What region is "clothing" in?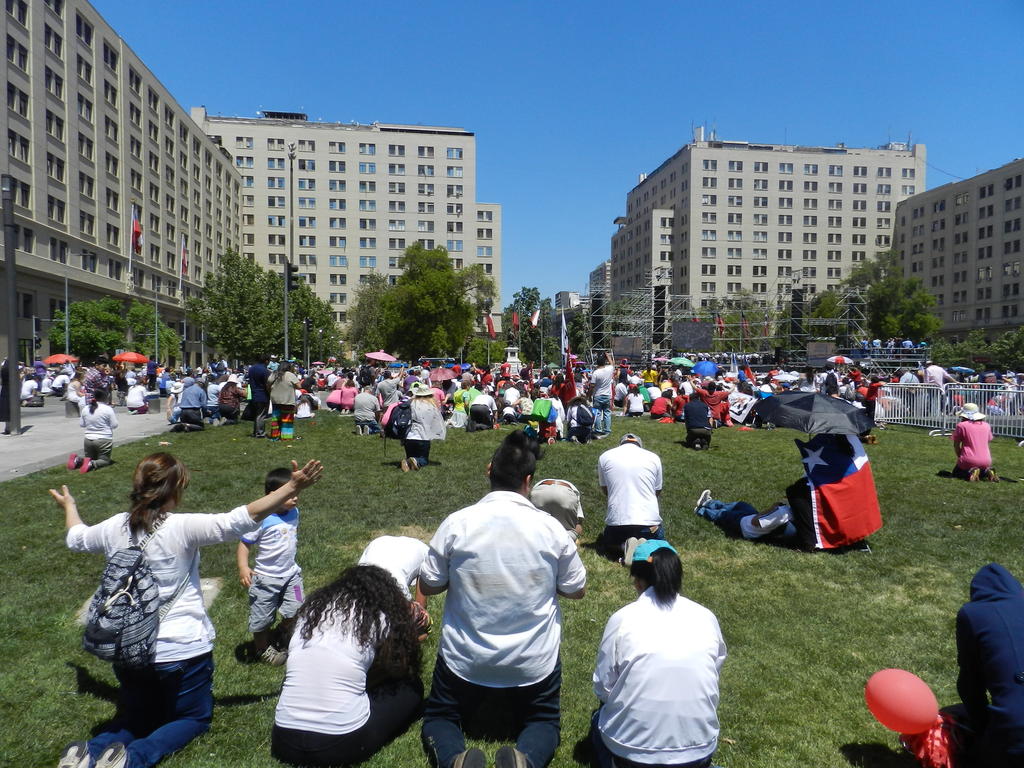
[703,483,817,559].
